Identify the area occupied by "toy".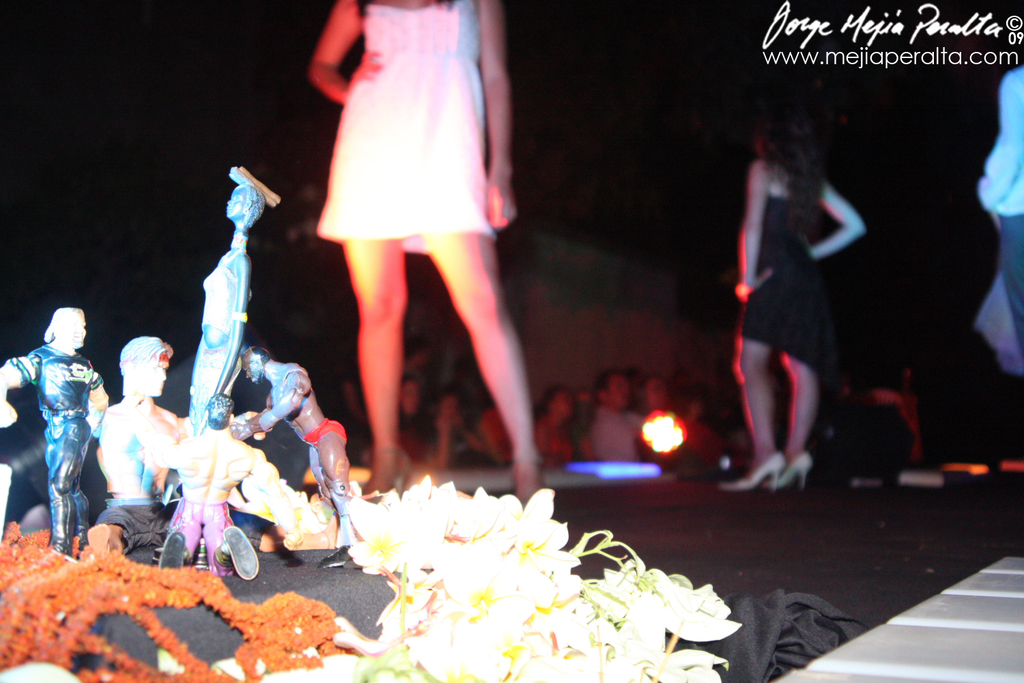
Area: <bbox>230, 345, 354, 520</bbox>.
